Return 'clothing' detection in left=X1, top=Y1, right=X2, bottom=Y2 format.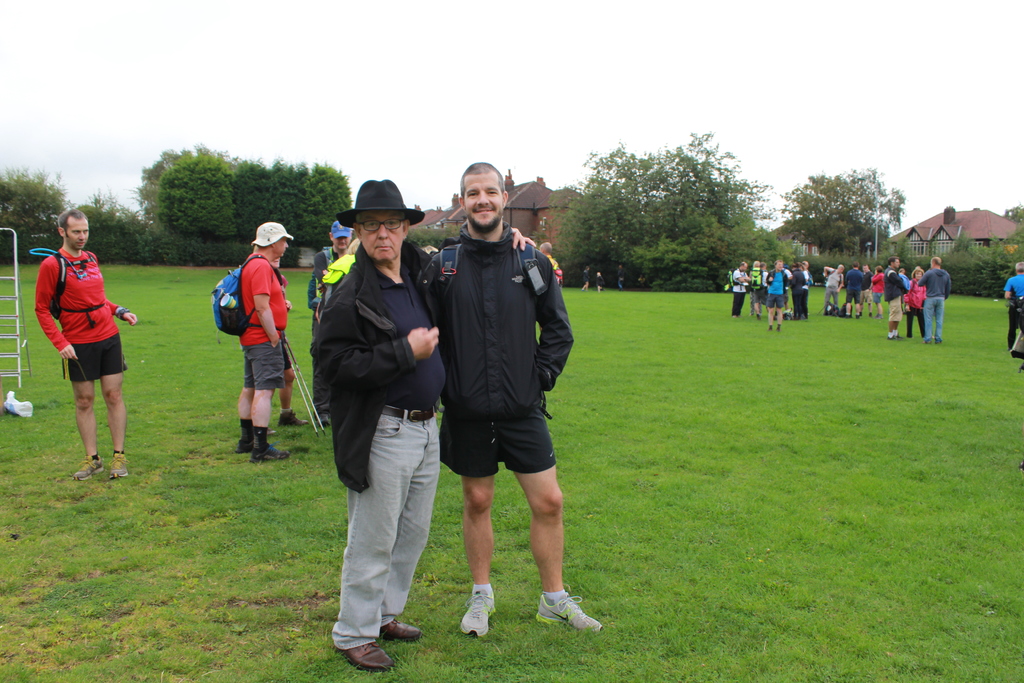
left=913, top=267, right=950, bottom=340.
